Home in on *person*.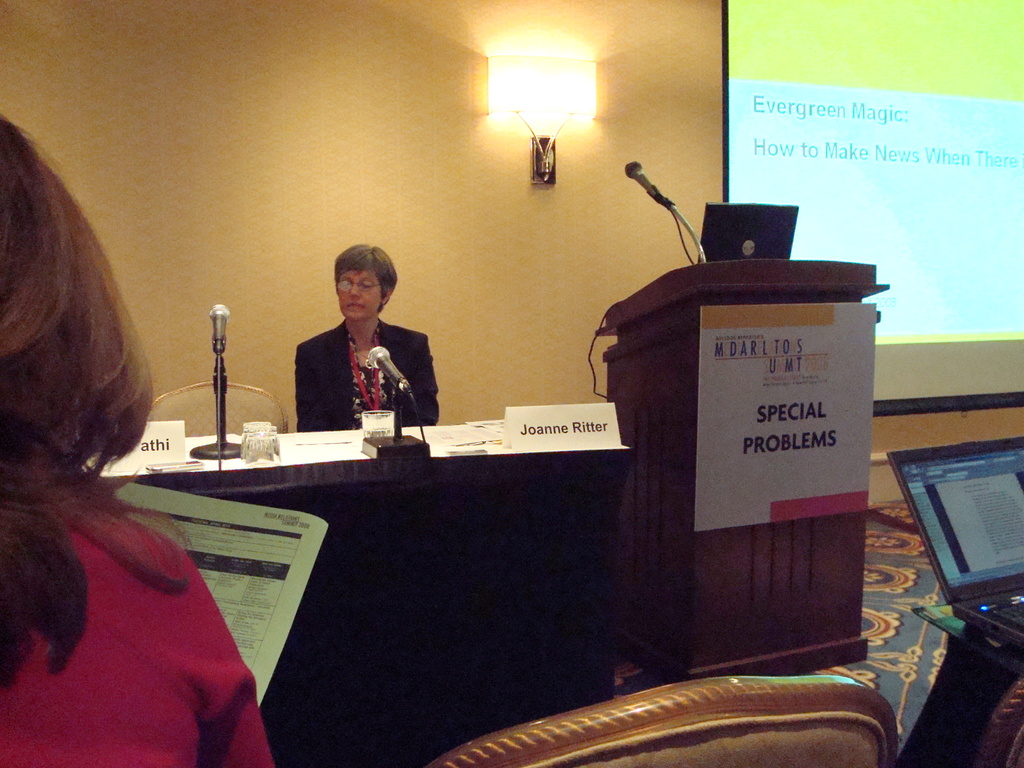
Homed in at [left=0, top=116, right=272, bottom=767].
